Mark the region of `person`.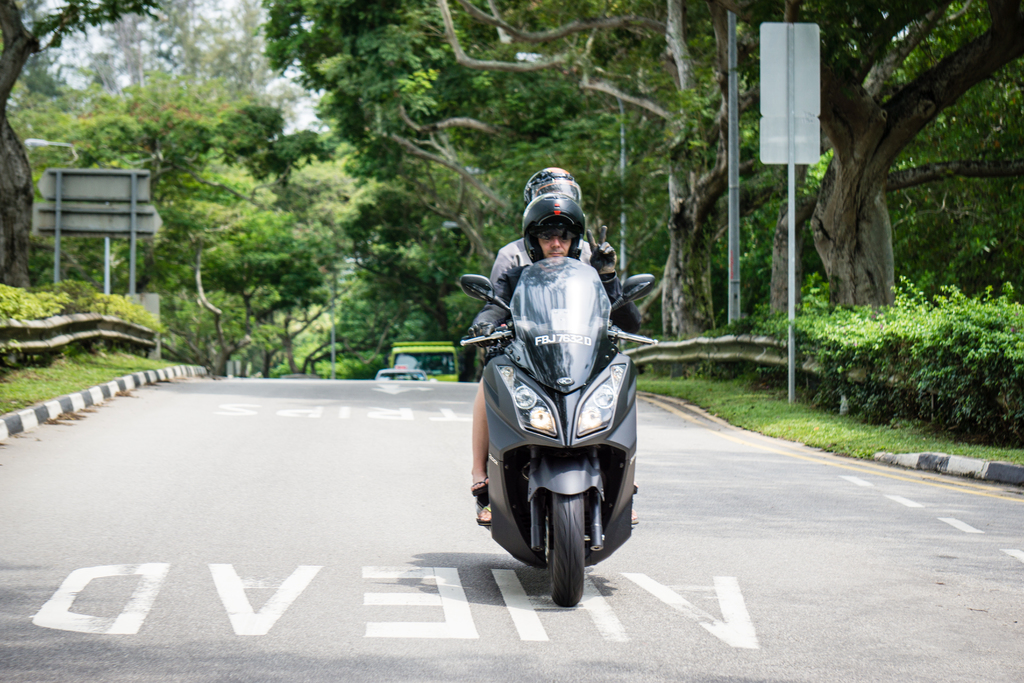
Region: x1=465, y1=194, x2=648, y2=532.
